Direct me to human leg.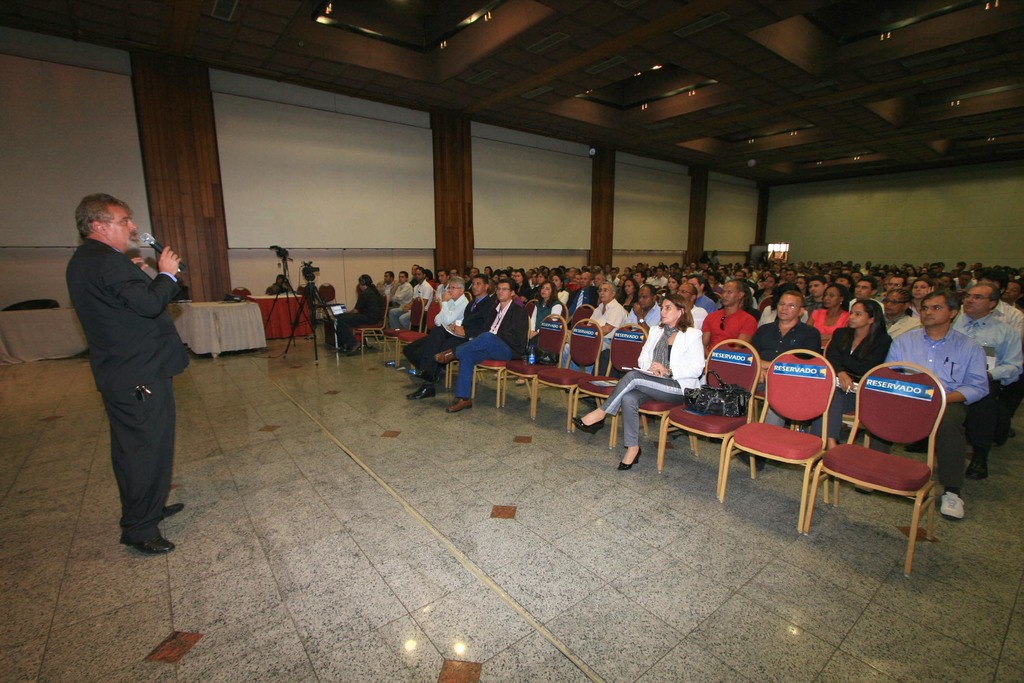
Direction: (570,367,685,437).
